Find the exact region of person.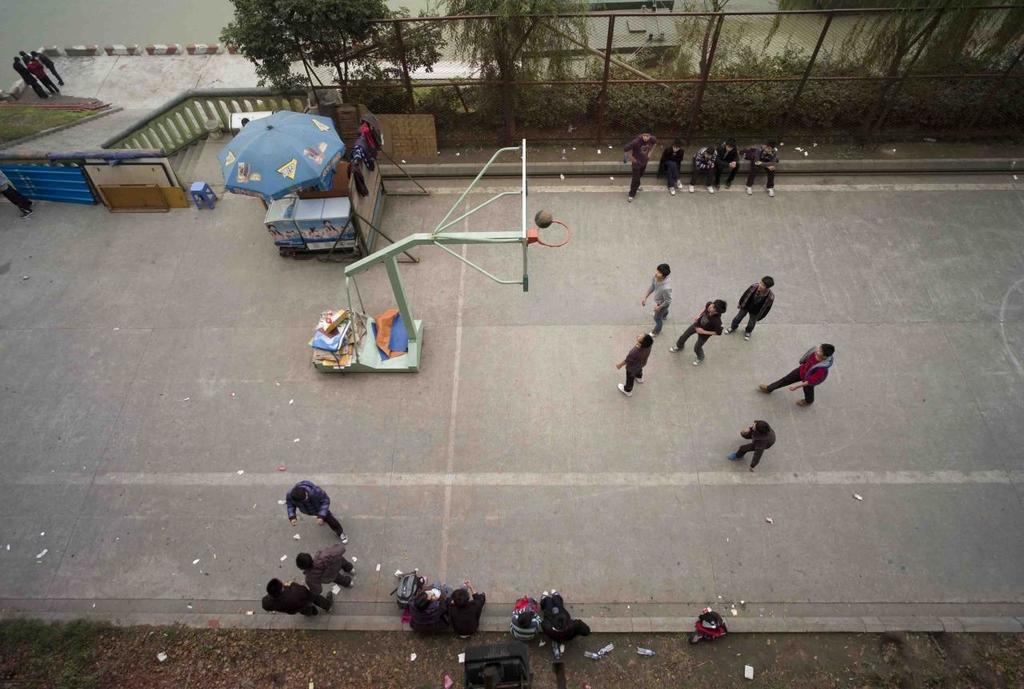
Exact region: {"x1": 261, "y1": 574, "x2": 338, "y2": 615}.
